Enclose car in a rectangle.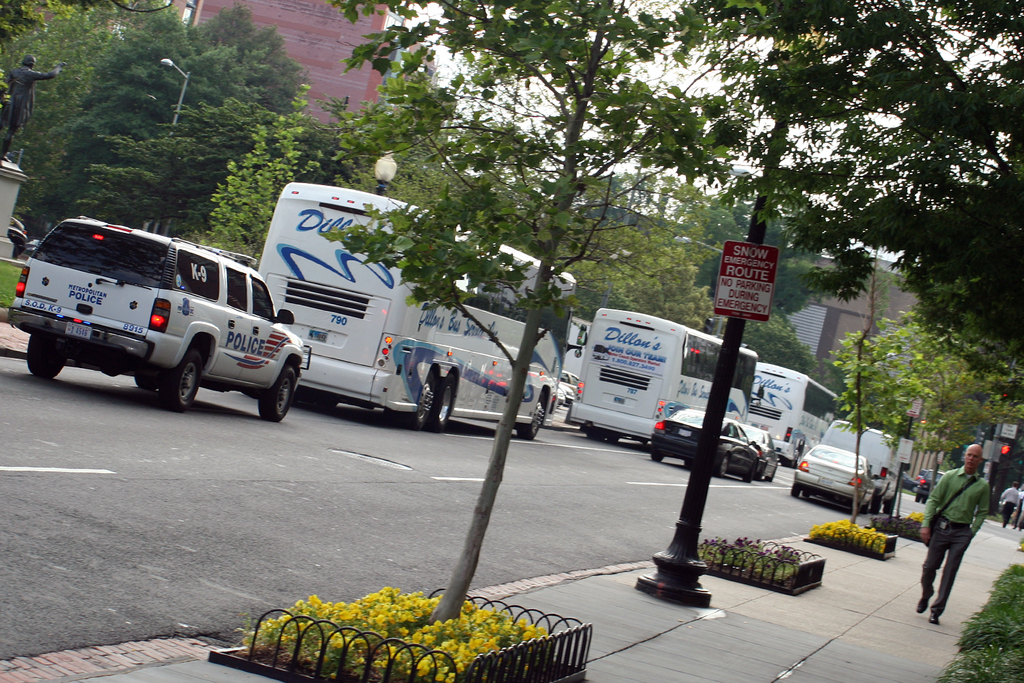
[left=793, top=443, right=874, bottom=510].
